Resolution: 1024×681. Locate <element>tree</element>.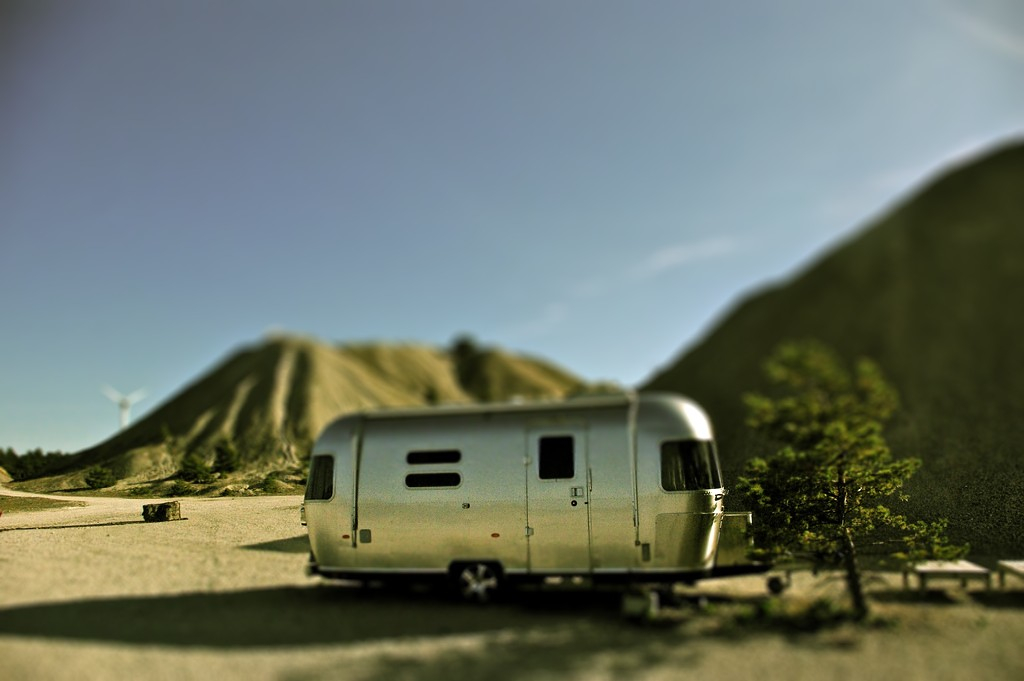
[x1=738, y1=346, x2=957, y2=608].
